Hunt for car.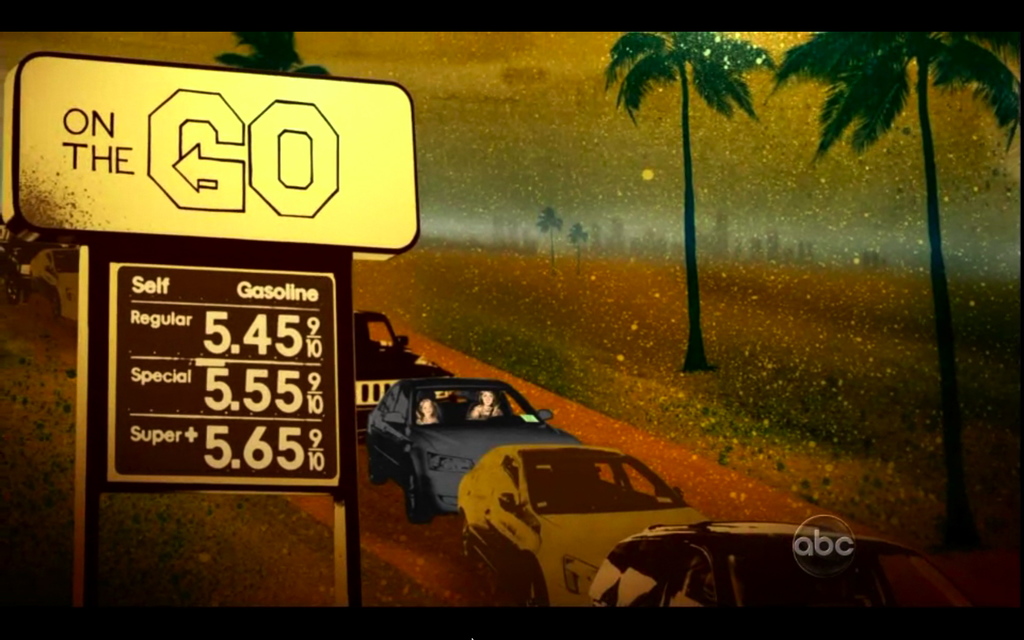
Hunted down at (575, 525, 975, 615).
